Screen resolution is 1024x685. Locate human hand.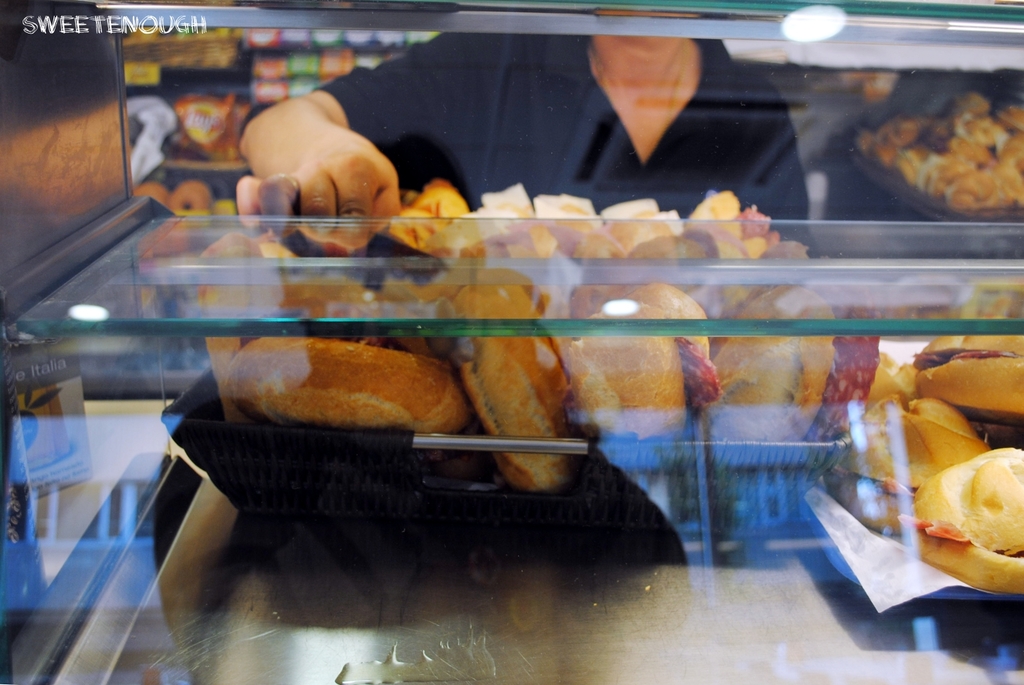
Rect(237, 85, 395, 210).
